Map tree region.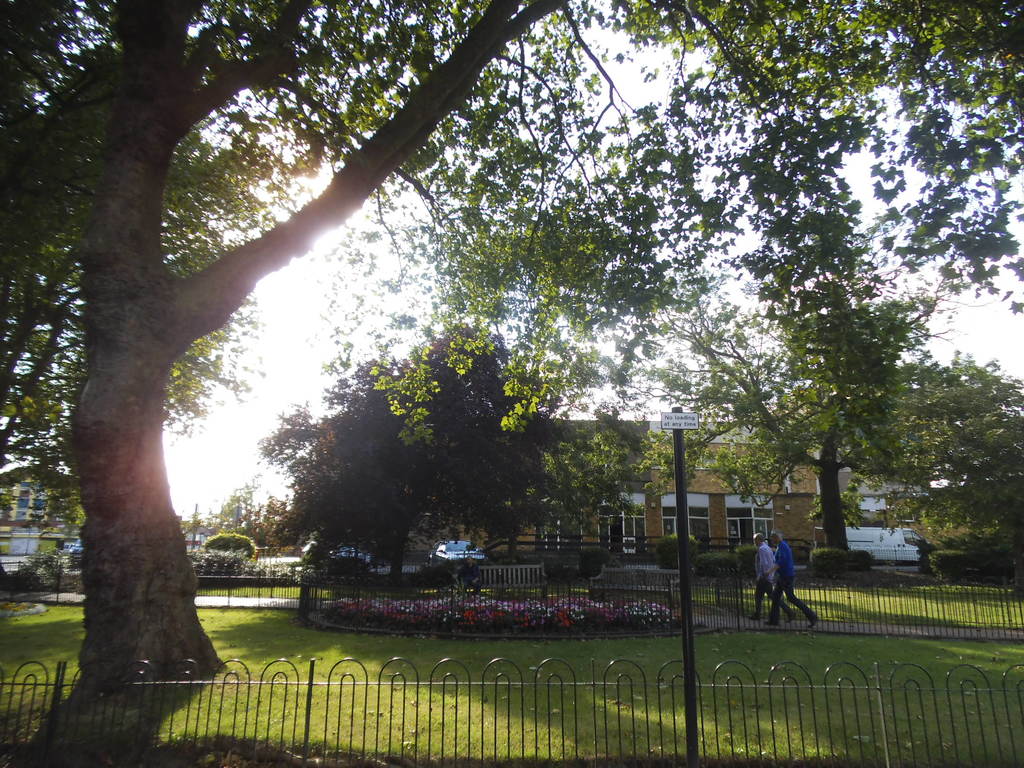
Mapped to [10,0,1023,671].
